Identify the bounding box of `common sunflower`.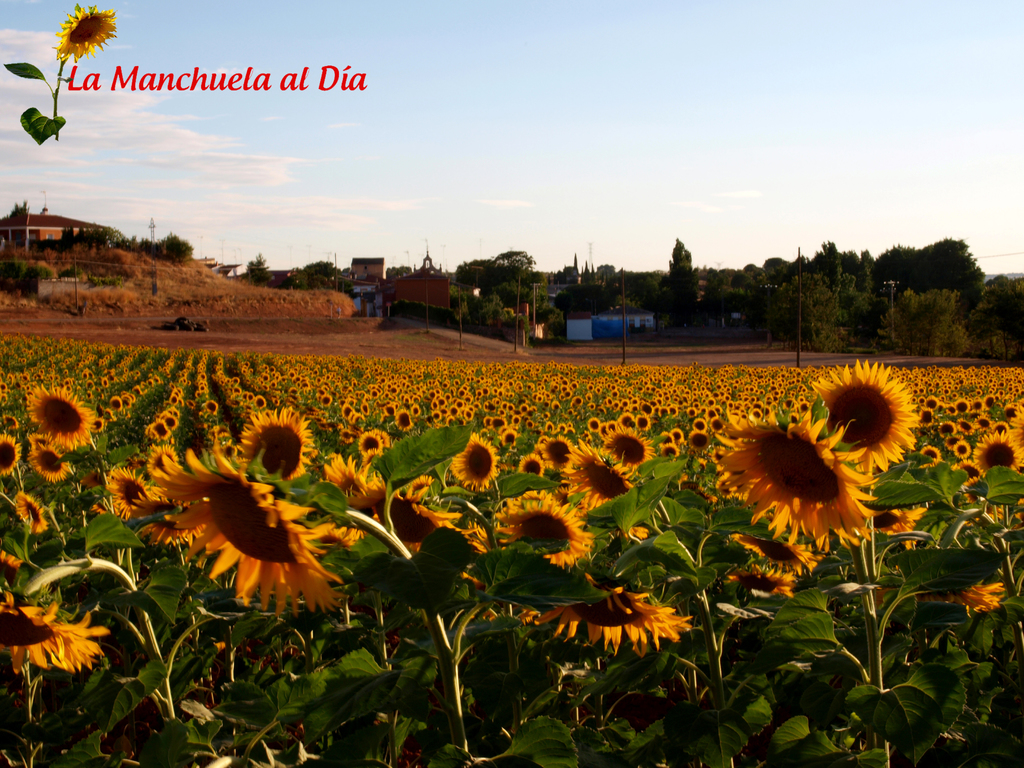
bbox=[17, 497, 44, 538].
